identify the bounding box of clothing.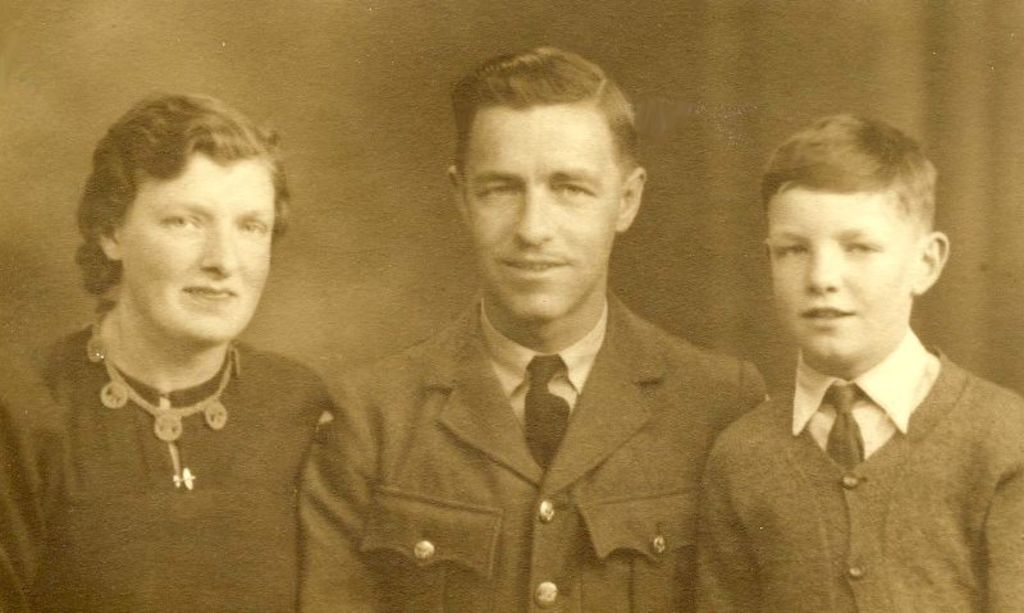
(x1=0, y1=319, x2=325, y2=612).
